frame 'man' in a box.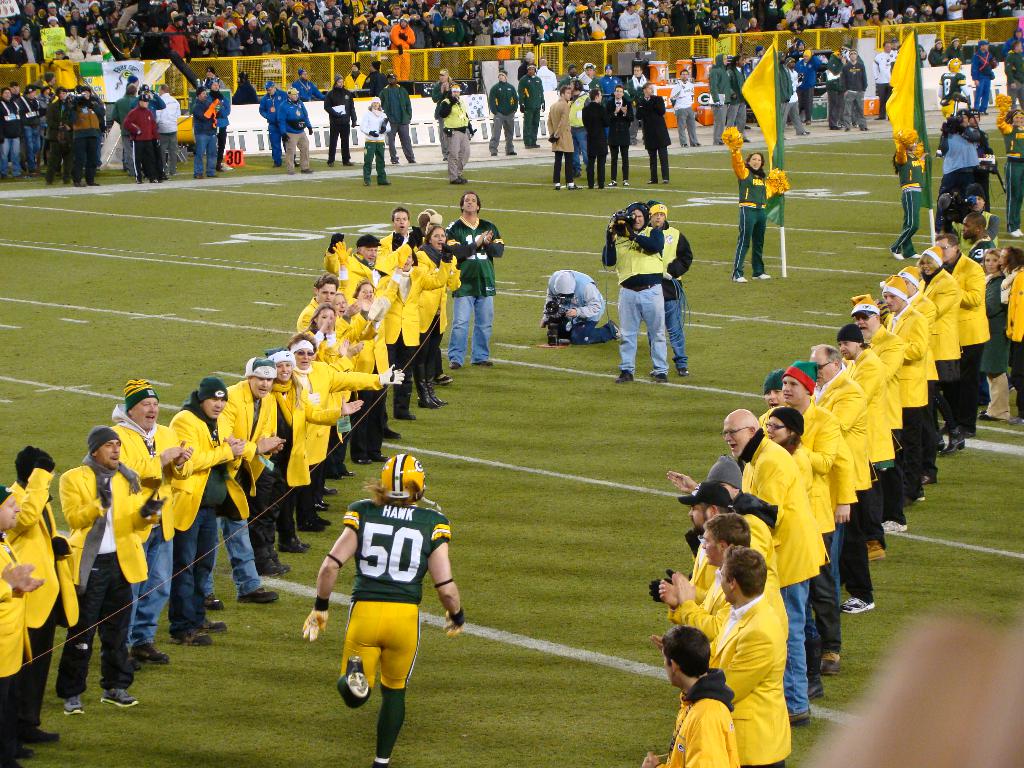
region(603, 202, 674, 384).
